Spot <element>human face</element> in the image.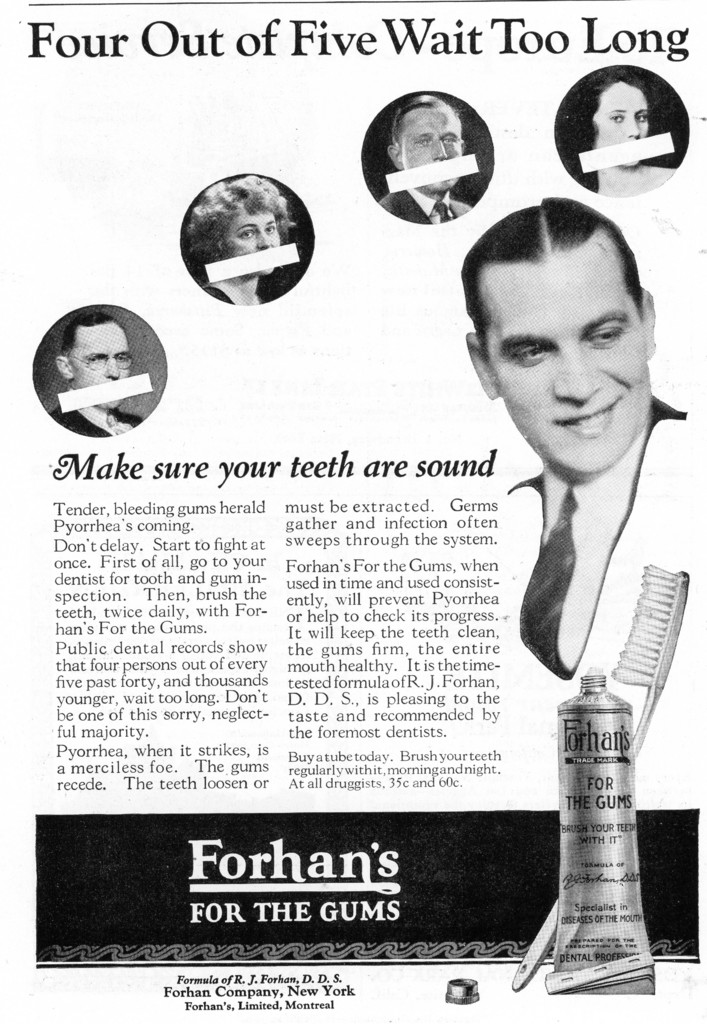
<element>human face</element> found at [219,205,278,271].
